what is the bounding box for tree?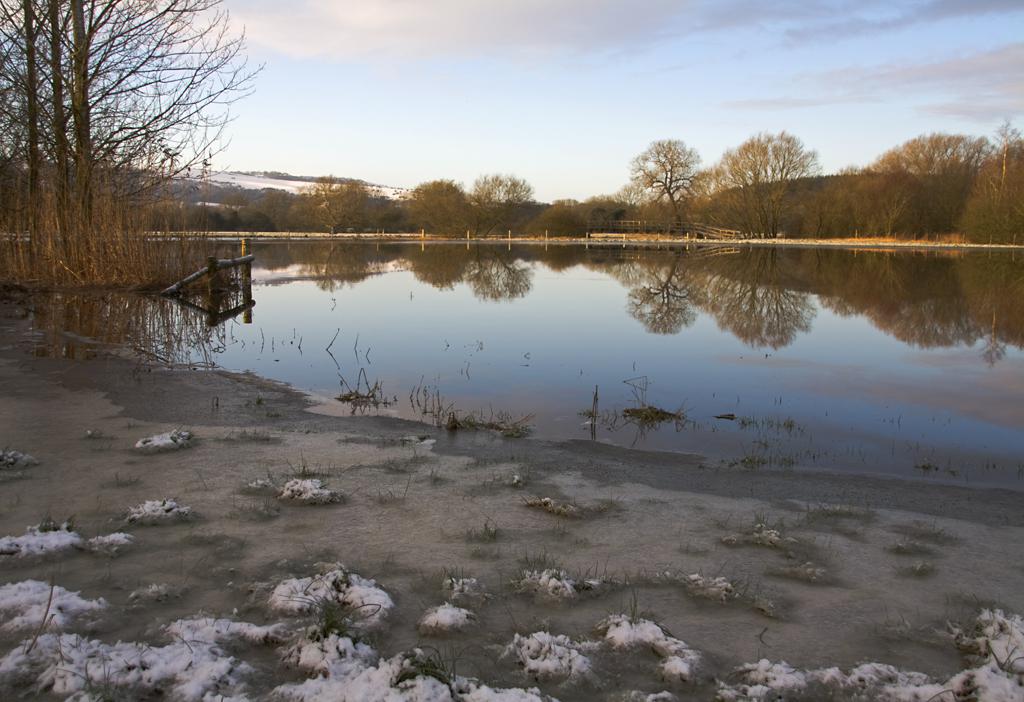
473:168:546:248.
